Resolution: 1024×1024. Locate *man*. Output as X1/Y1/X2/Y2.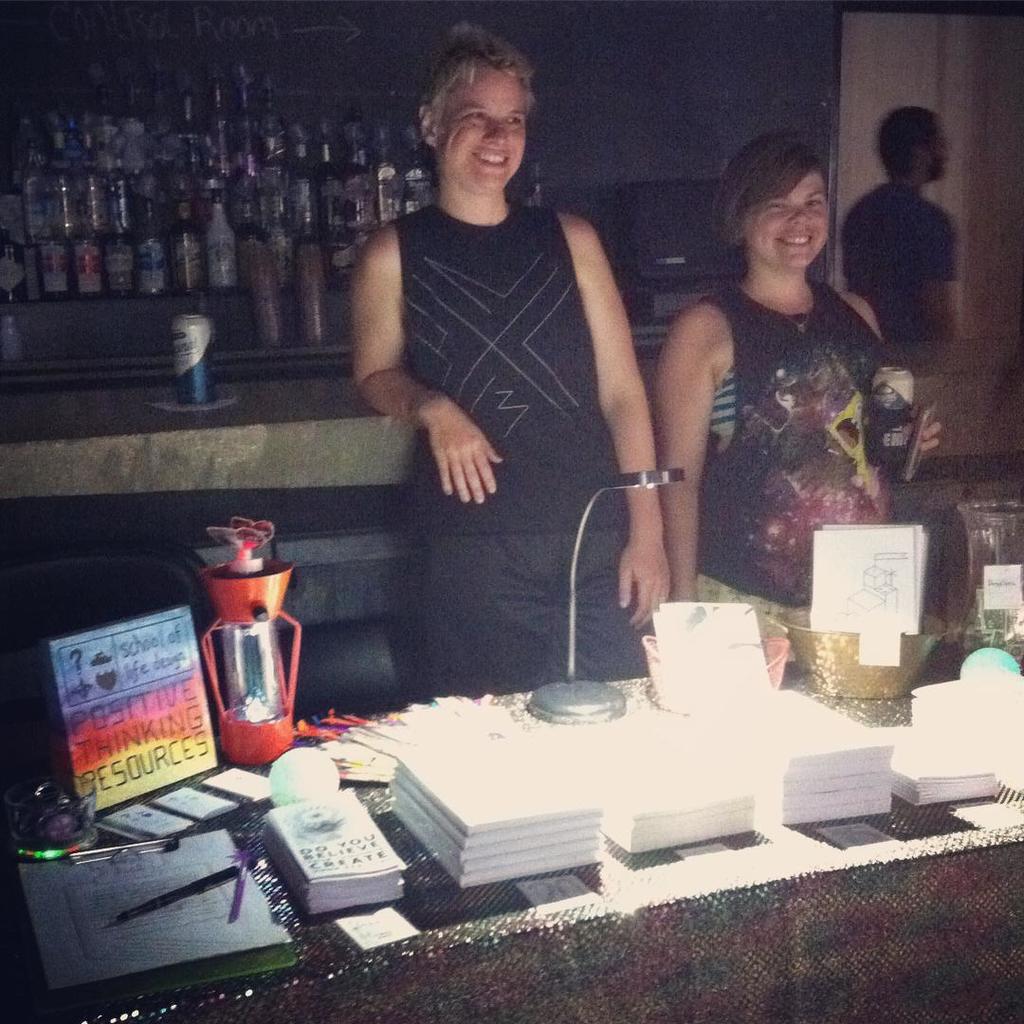
340/17/668/708.
